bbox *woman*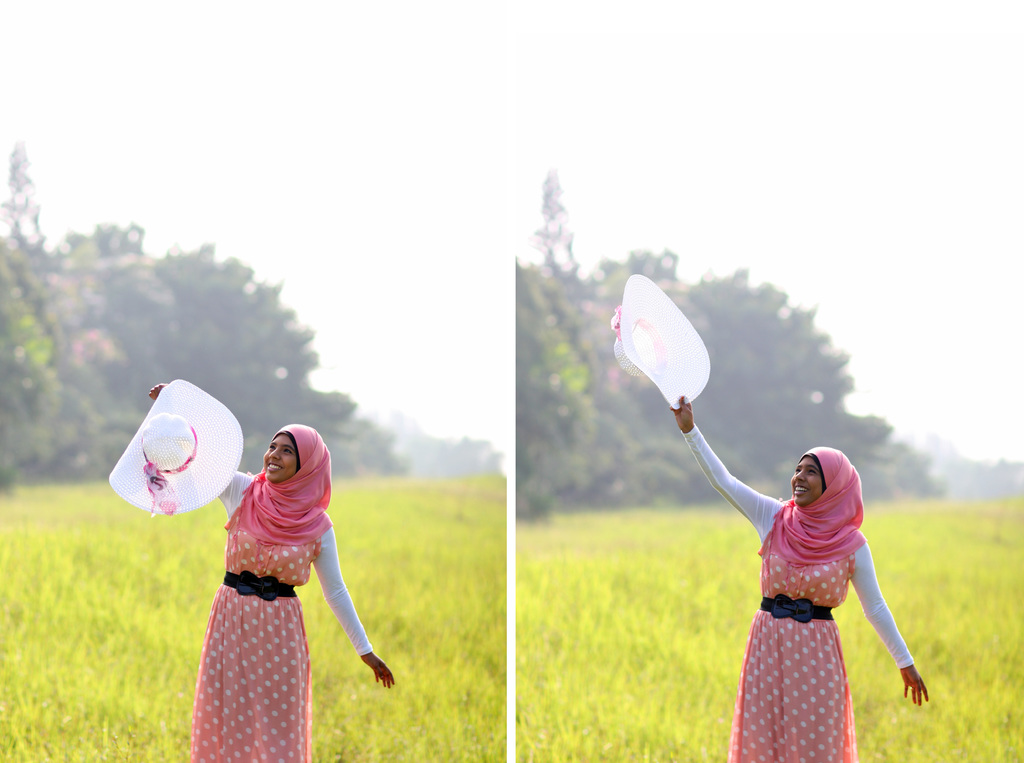
BBox(667, 394, 929, 762)
